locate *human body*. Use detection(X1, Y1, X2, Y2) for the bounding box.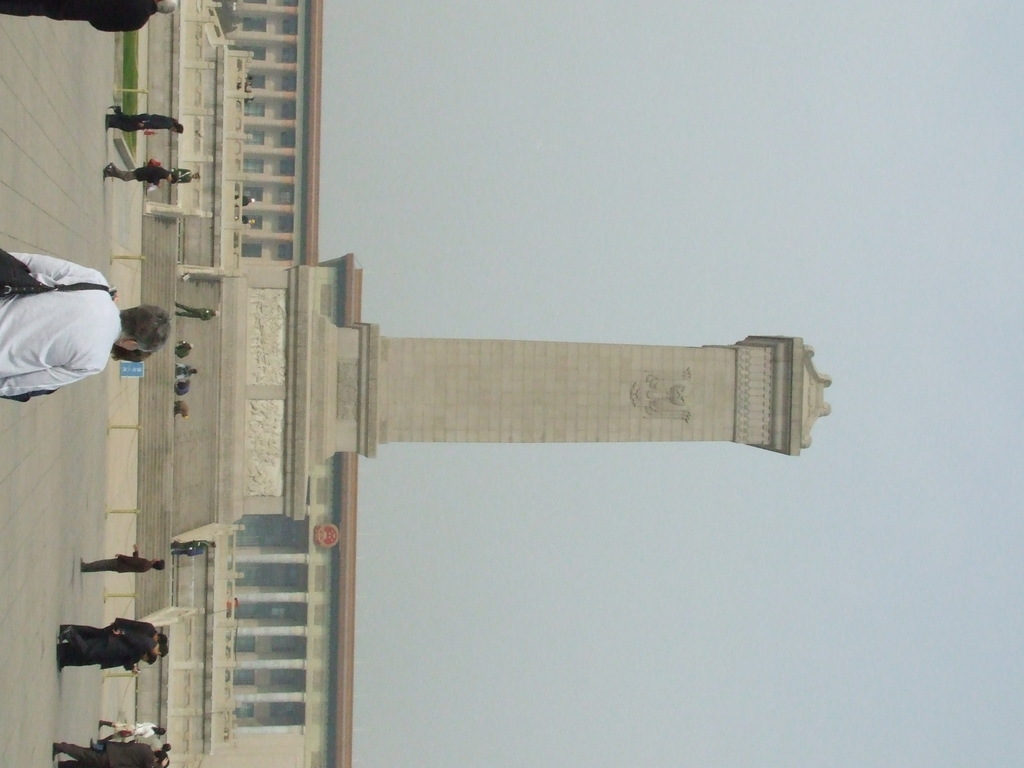
detection(77, 547, 167, 583).
